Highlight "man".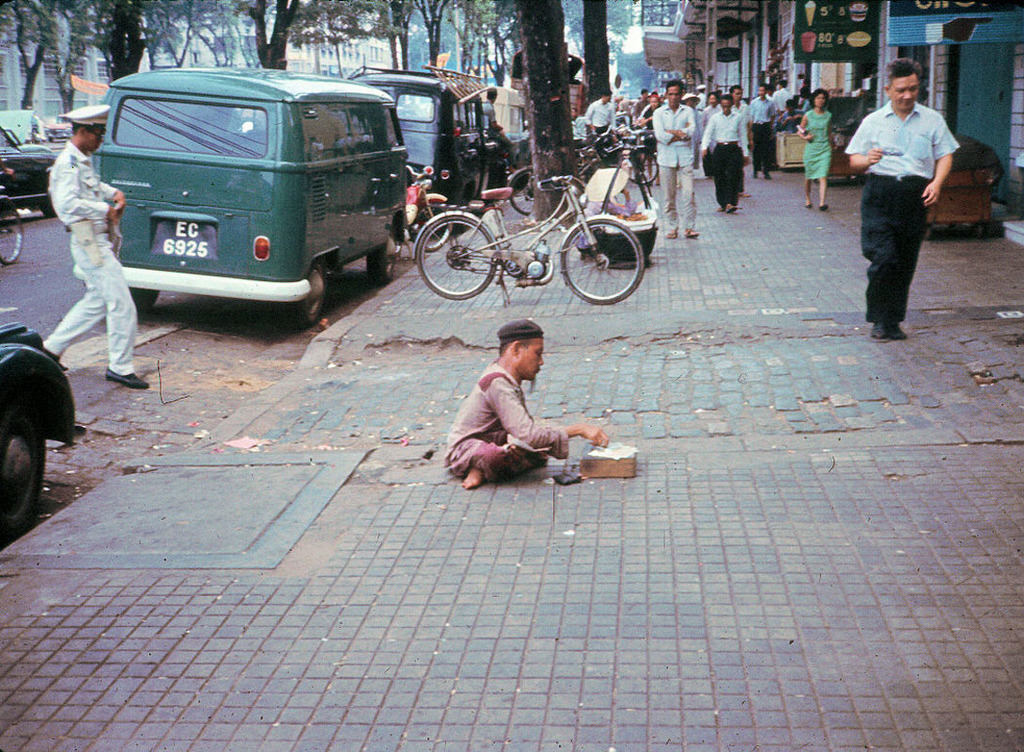
Highlighted region: [580, 86, 621, 164].
